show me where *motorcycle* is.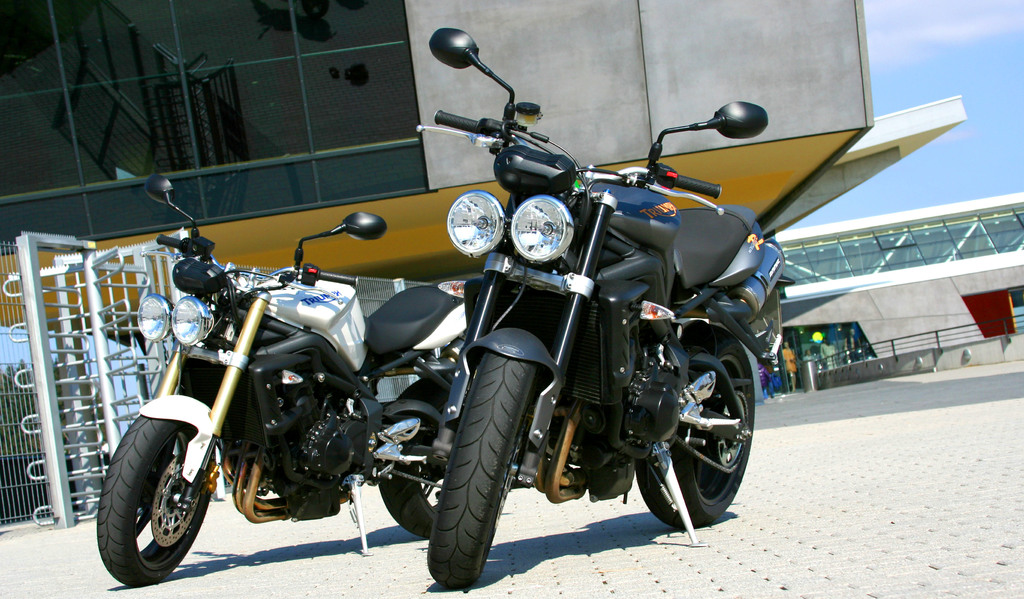
*motorcycle* is at bbox=(416, 29, 793, 586).
